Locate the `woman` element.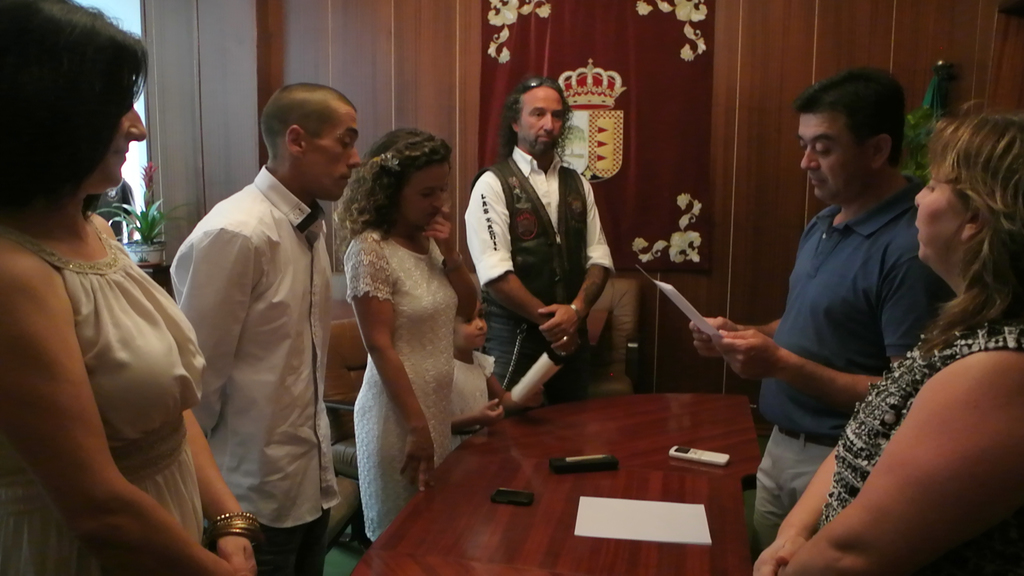
Element bbox: l=332, t=123, r=479, b=545.
